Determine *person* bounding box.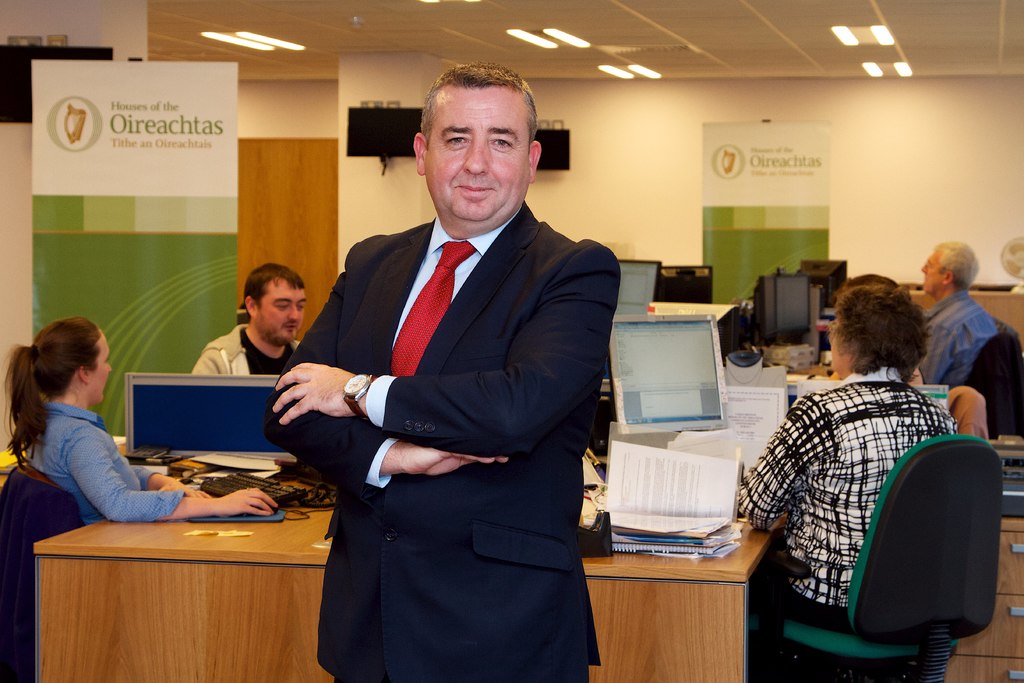
Determined: bbox(191, 263, 305, 379).
